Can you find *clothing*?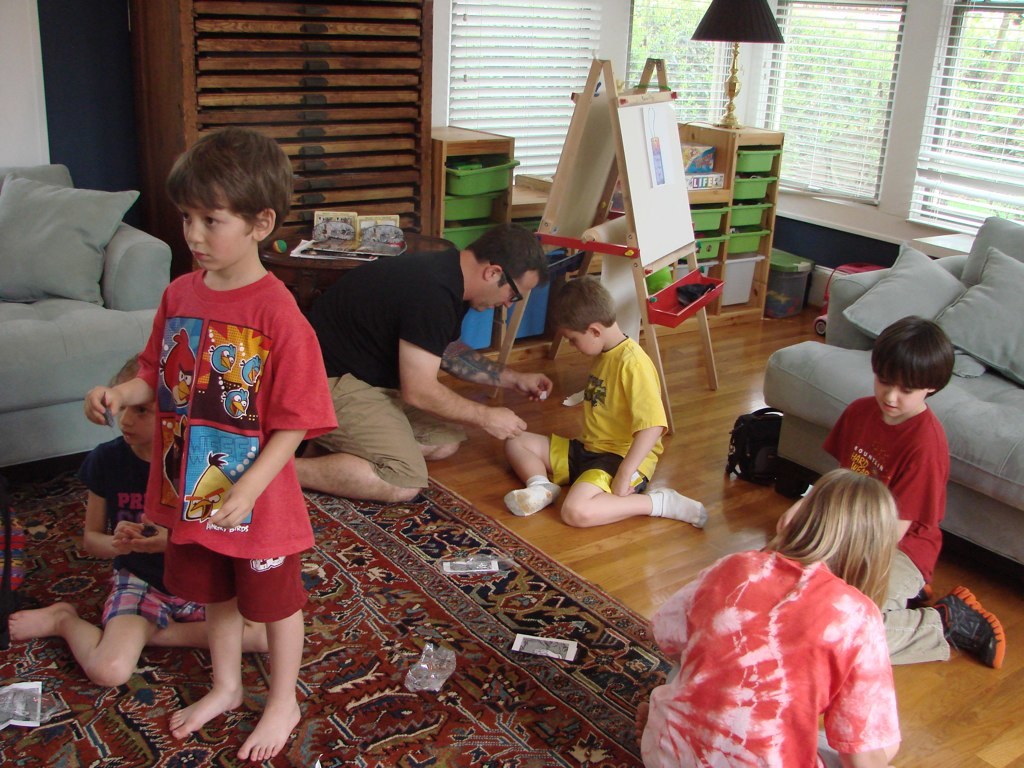
Yes, bounding box: locate(132, 261, 343, 625).
